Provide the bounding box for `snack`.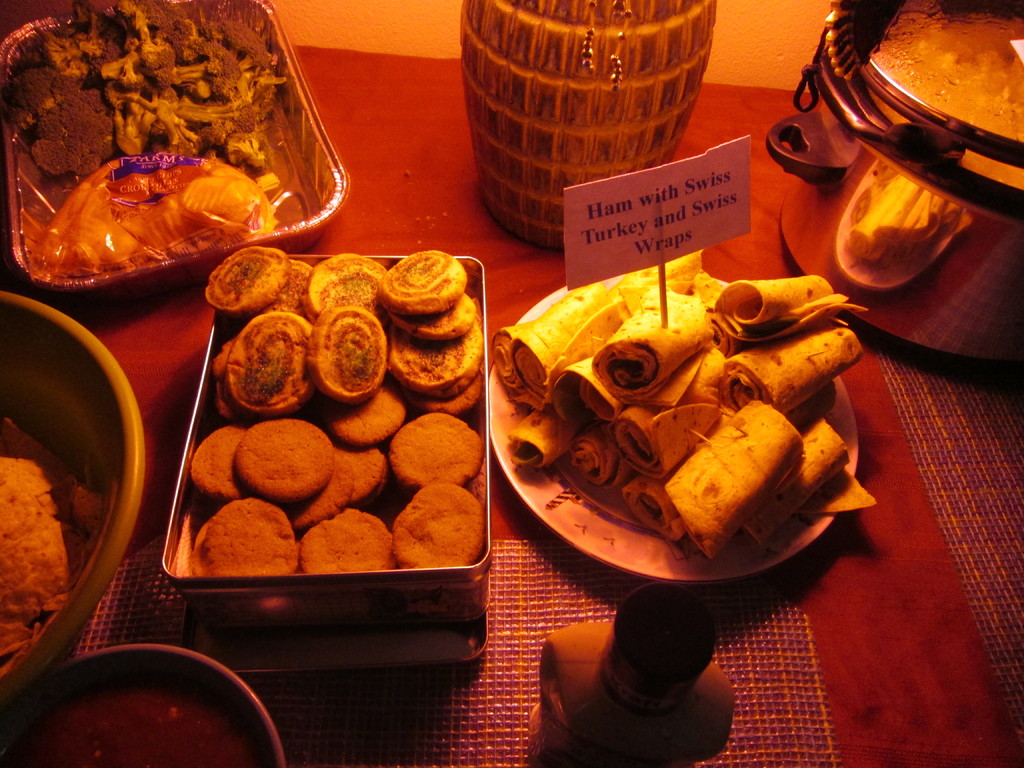
[left=1, top=420, right=97, bottom=657].
